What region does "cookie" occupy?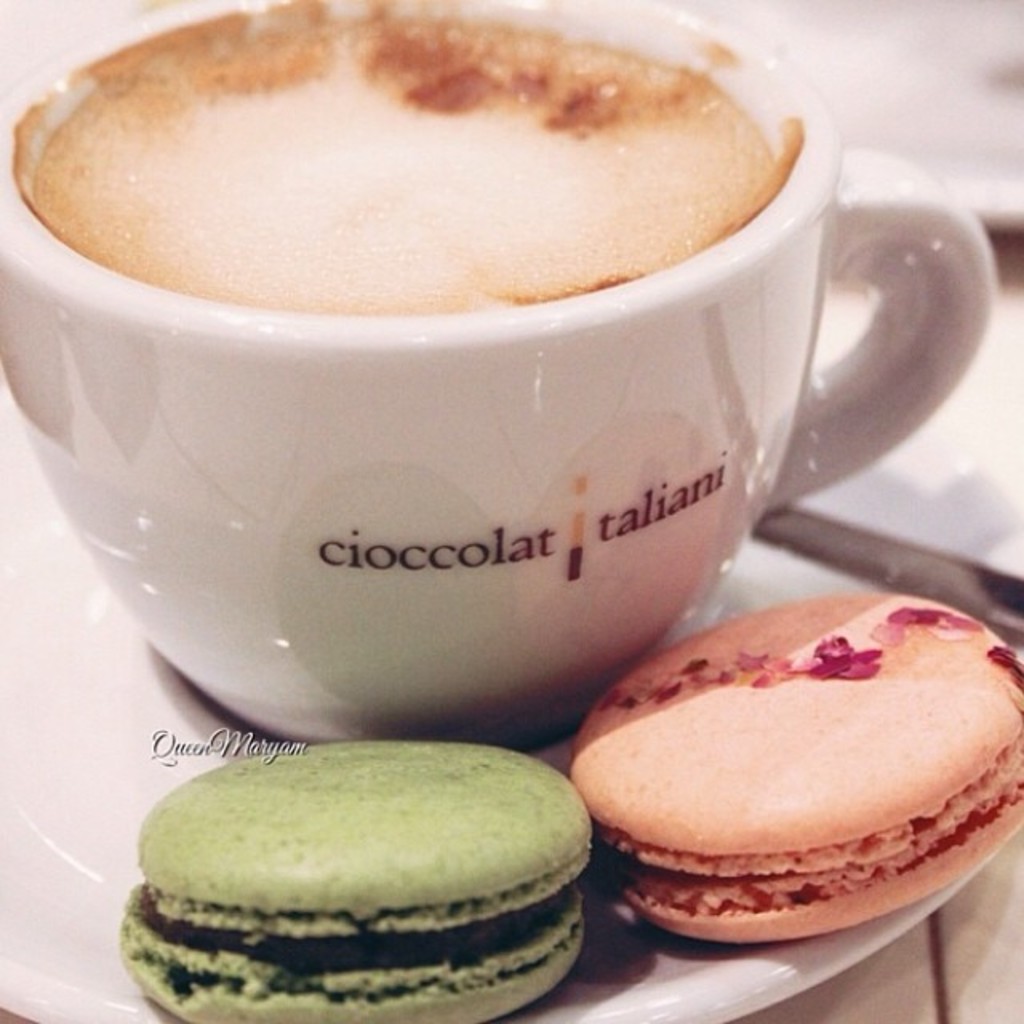
<box>109,739,598,1022</box>.
